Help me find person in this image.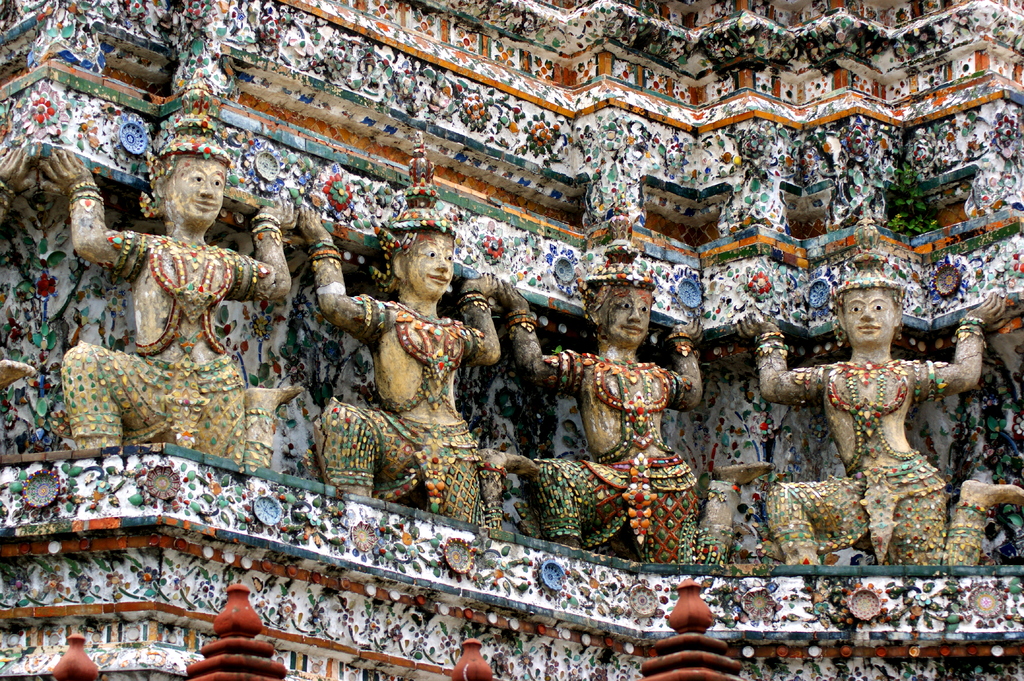
Found it: {"x1": 735, "y1": 246, "x2": 1023, "y2": 567}.
